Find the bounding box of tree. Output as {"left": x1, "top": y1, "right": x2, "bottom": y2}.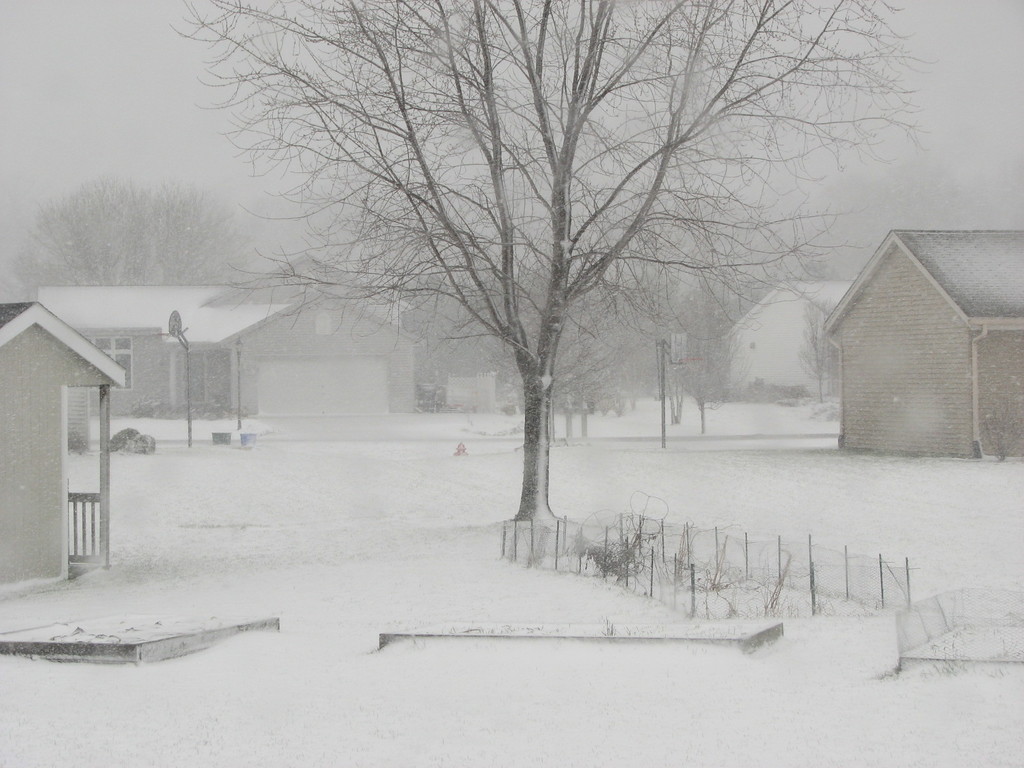
{"left": 202, "top": 0, "right": 876, "bottom": 557}.
